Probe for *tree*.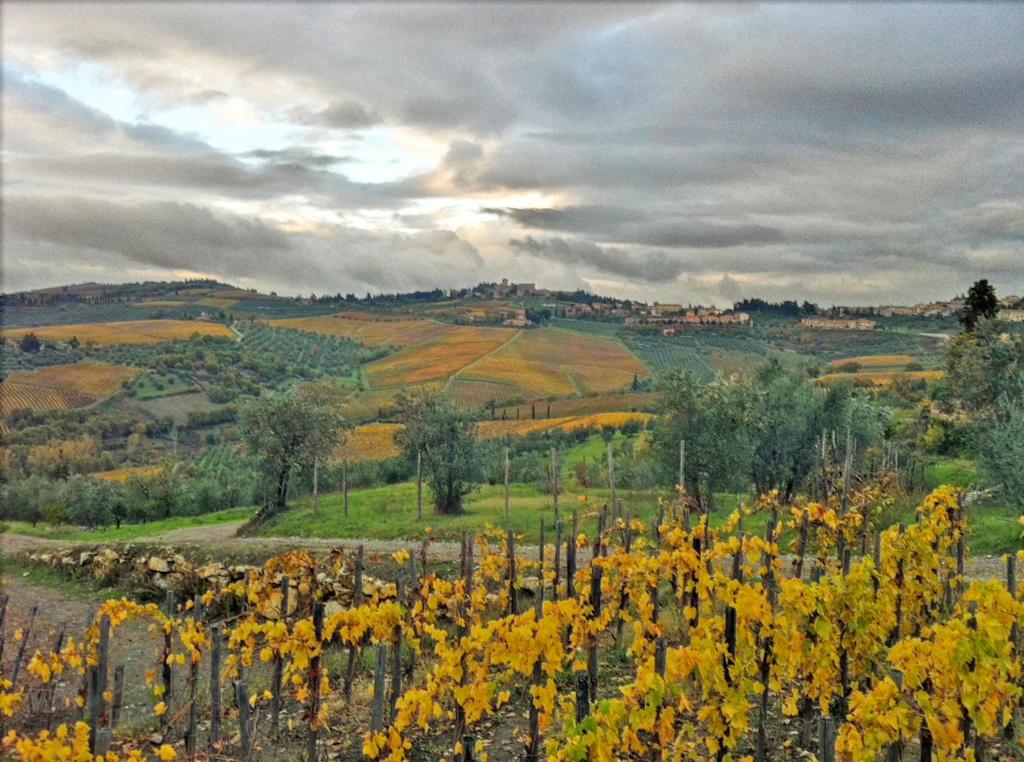
Probe result: box=[381, 384, 497, 517].
